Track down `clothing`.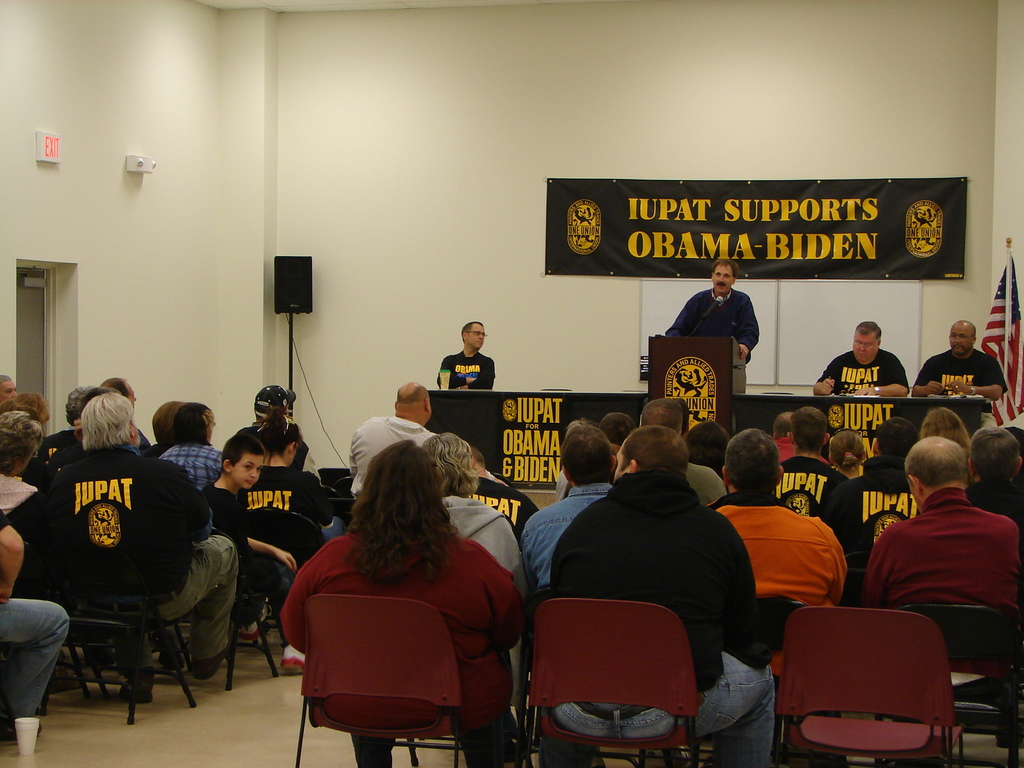
Tracked to BBox(745, 451, 877, 554).
